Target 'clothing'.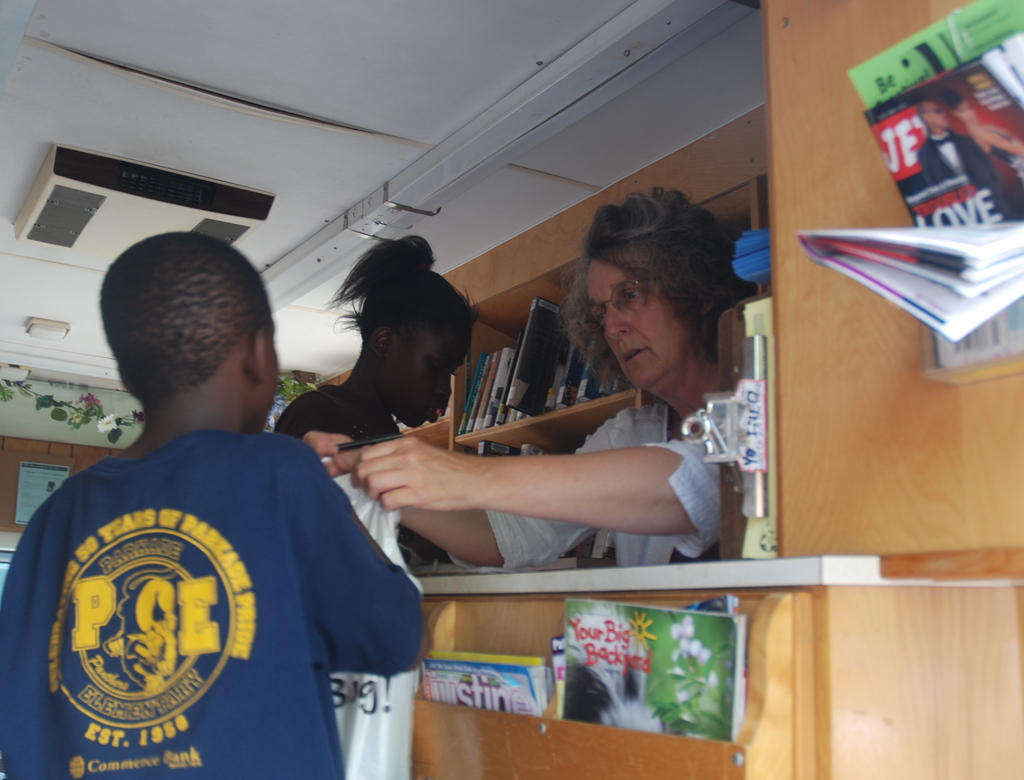
Target region: box(276, 383, 403, 438).
